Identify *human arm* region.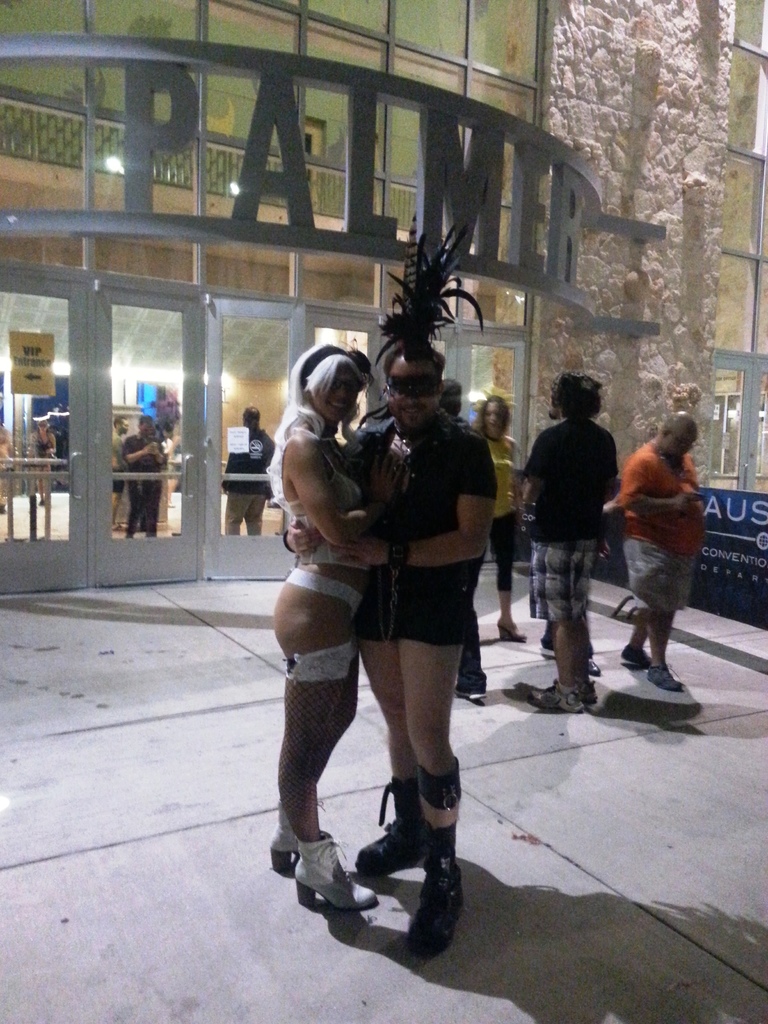
Region: box(284, 426, 372, 562).
